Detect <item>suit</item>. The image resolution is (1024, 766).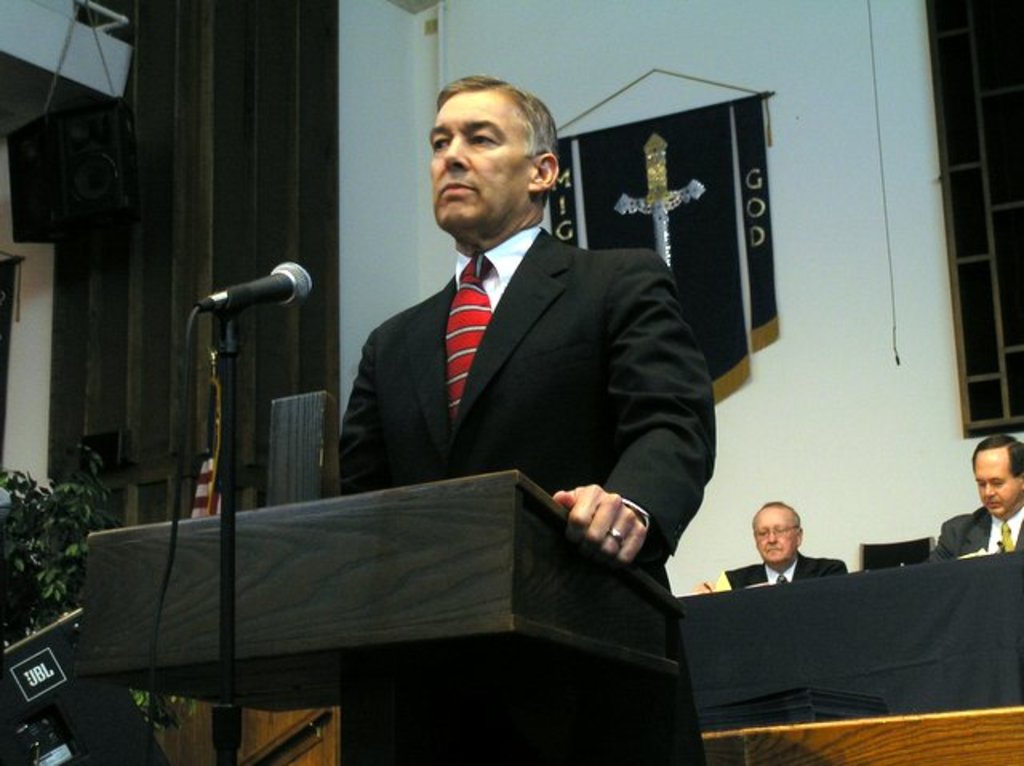
box(306, 117, 654, 560).
